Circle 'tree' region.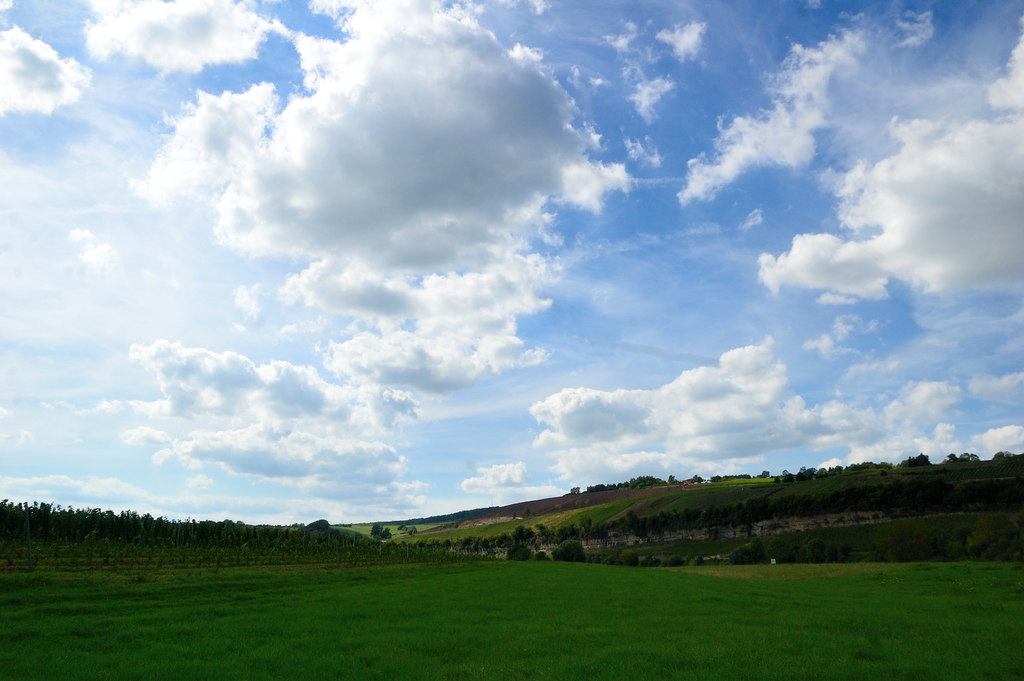
Region: <region>548, 540, 585, 566</region>.
